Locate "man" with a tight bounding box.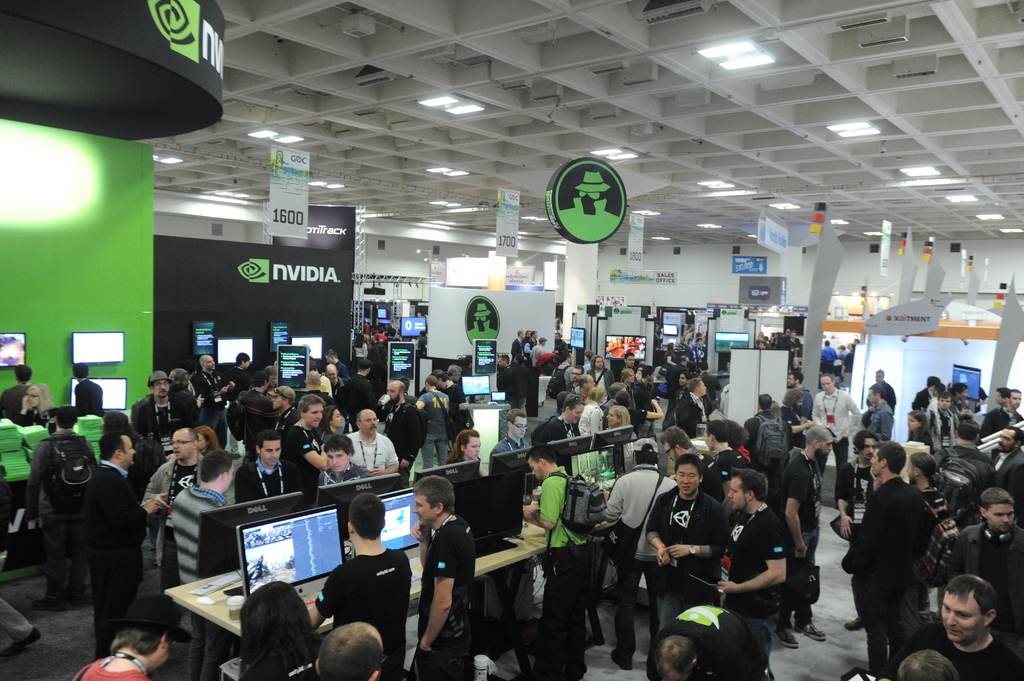
detection(81, 424, 172, 659).
